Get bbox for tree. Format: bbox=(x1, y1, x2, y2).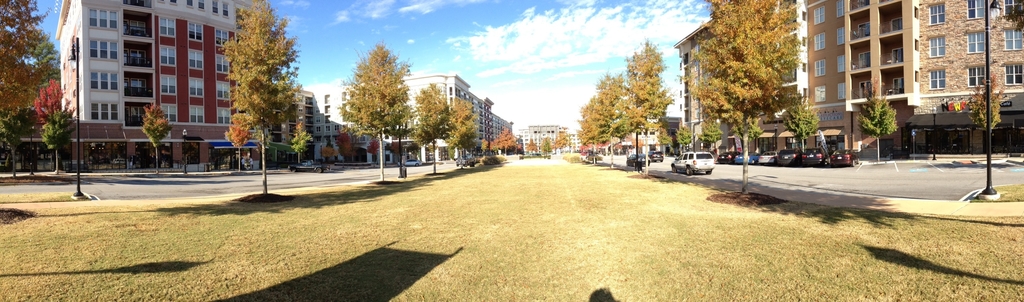
bbox=(444, 96, 481, 170).
